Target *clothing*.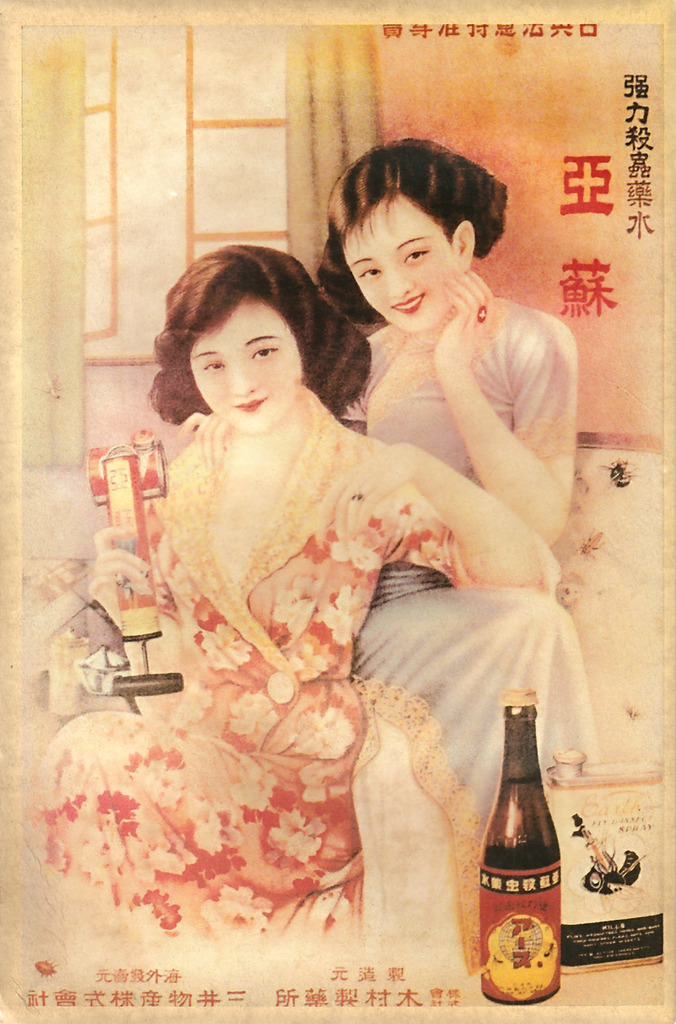
Target region: [x1=40, y1=377, x2=483, y2=938].
